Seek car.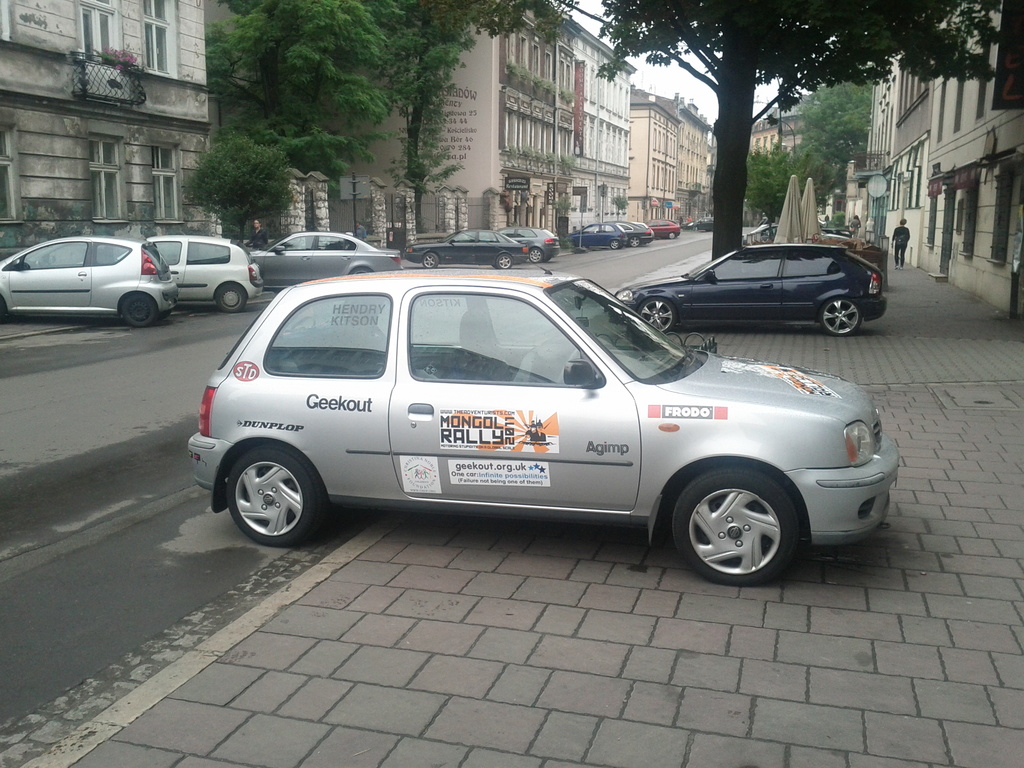
crop(183, 266, 872, 575).
